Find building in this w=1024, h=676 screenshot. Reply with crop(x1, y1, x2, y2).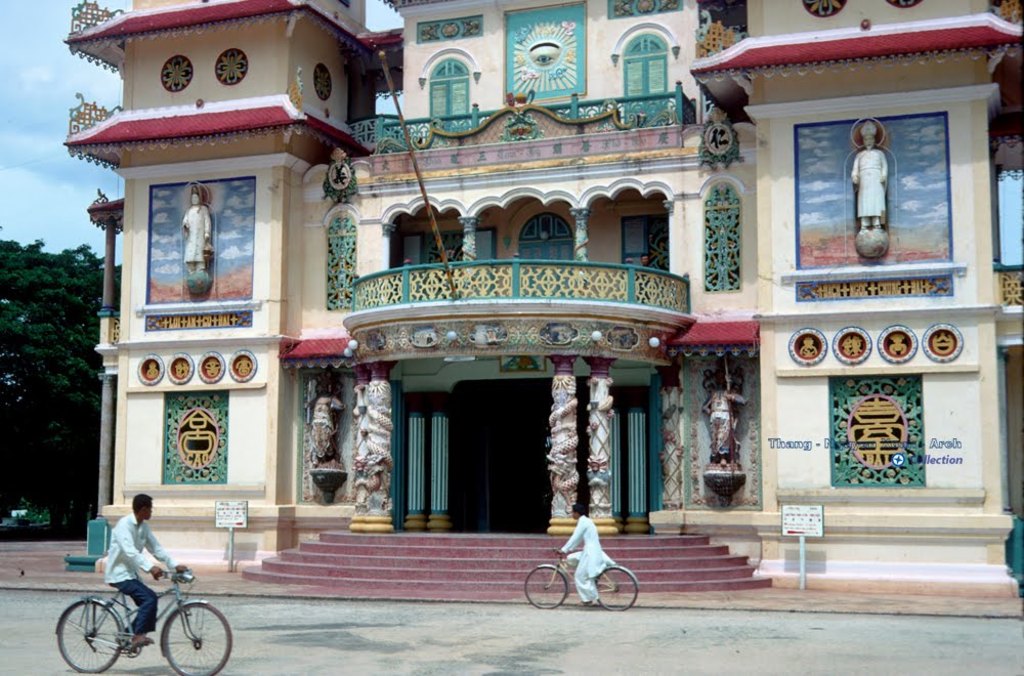
crop(61, 0, 1023, 596).
